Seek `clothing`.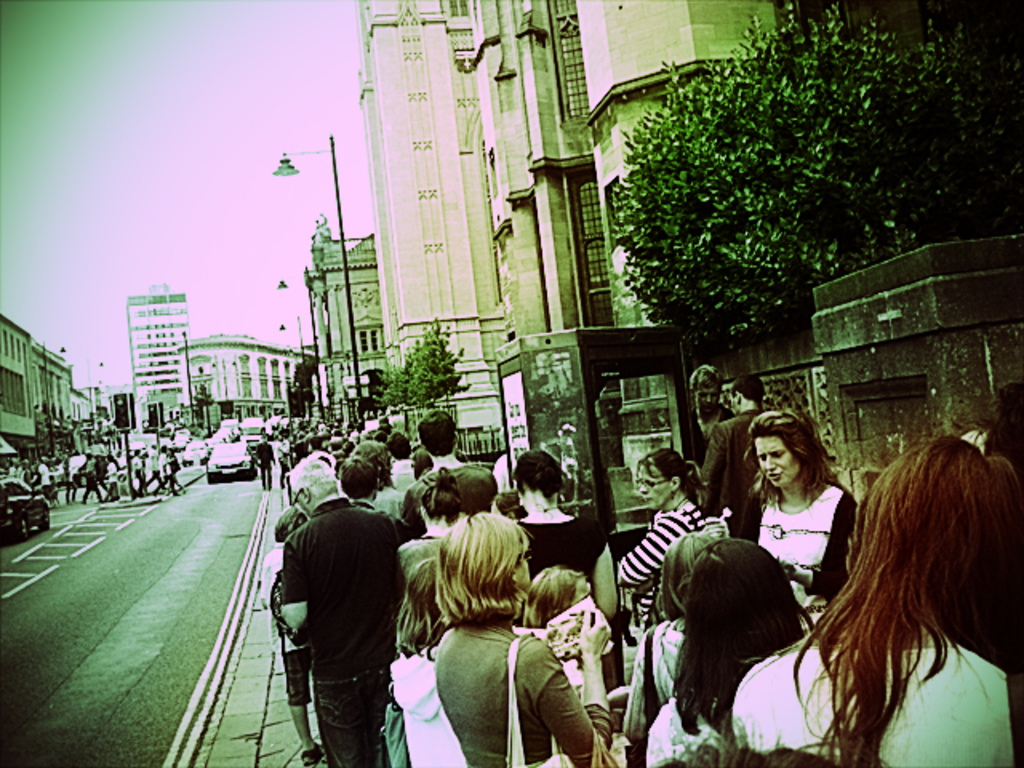
<bbox>645, 696, 725, 766</bbox>.
